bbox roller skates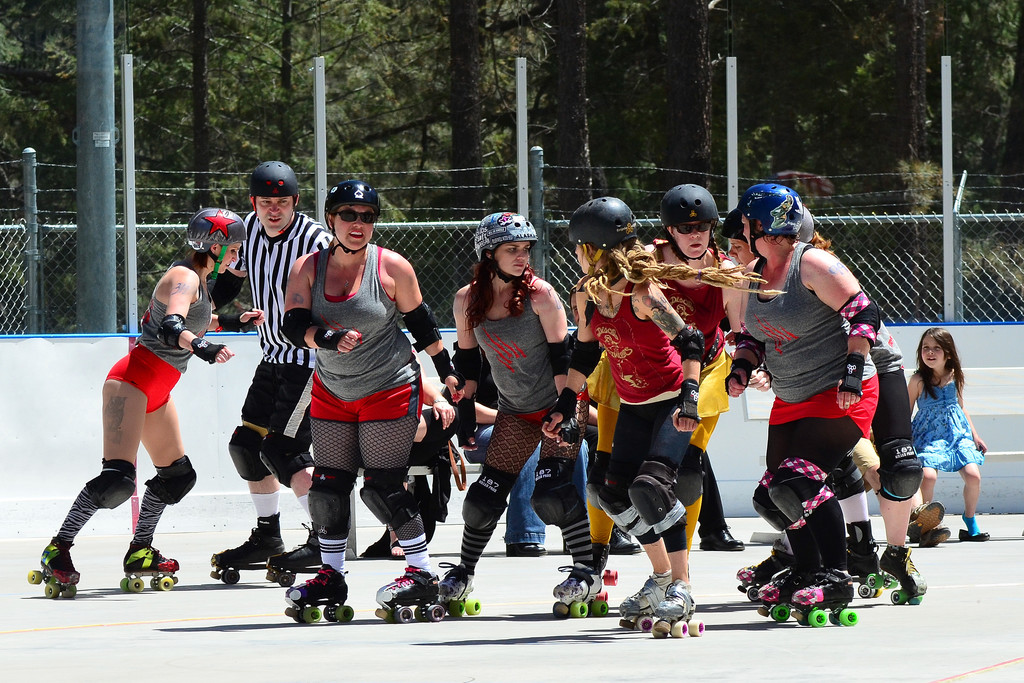
737 562 765 598
